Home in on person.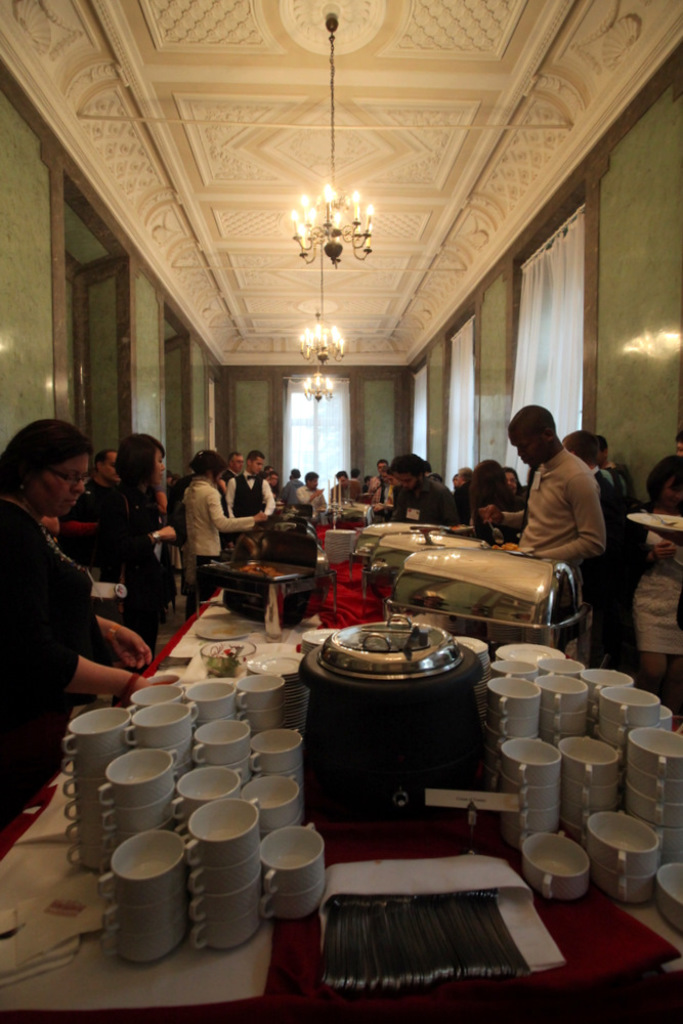
Homed in at detection(9, 433, 131, 761).
